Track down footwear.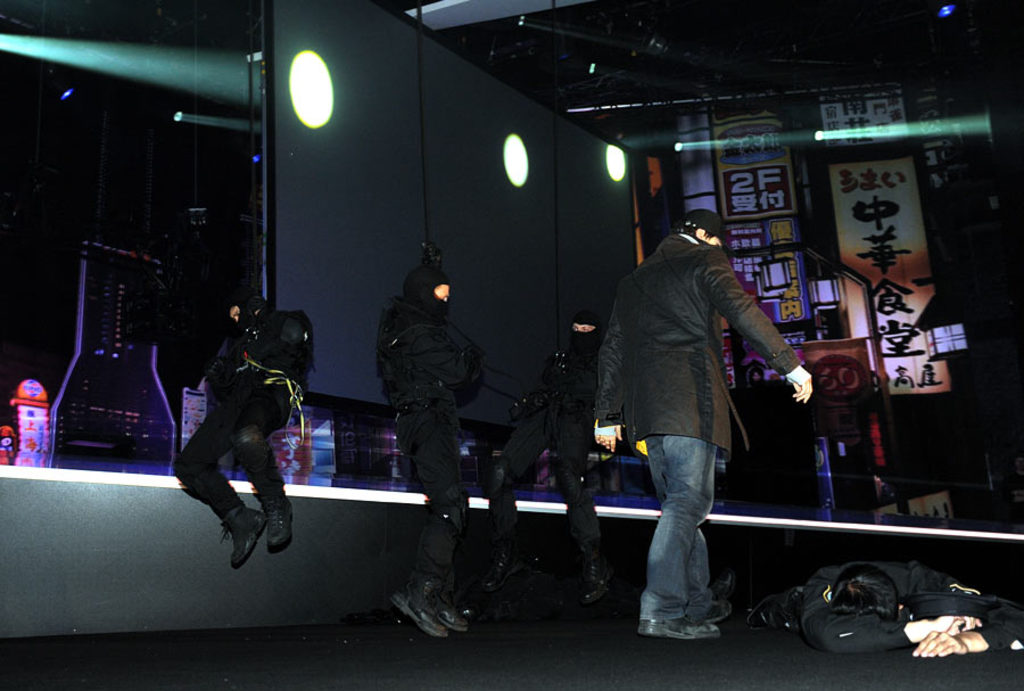
Tracked to rect(482, 543, 535, 591).
